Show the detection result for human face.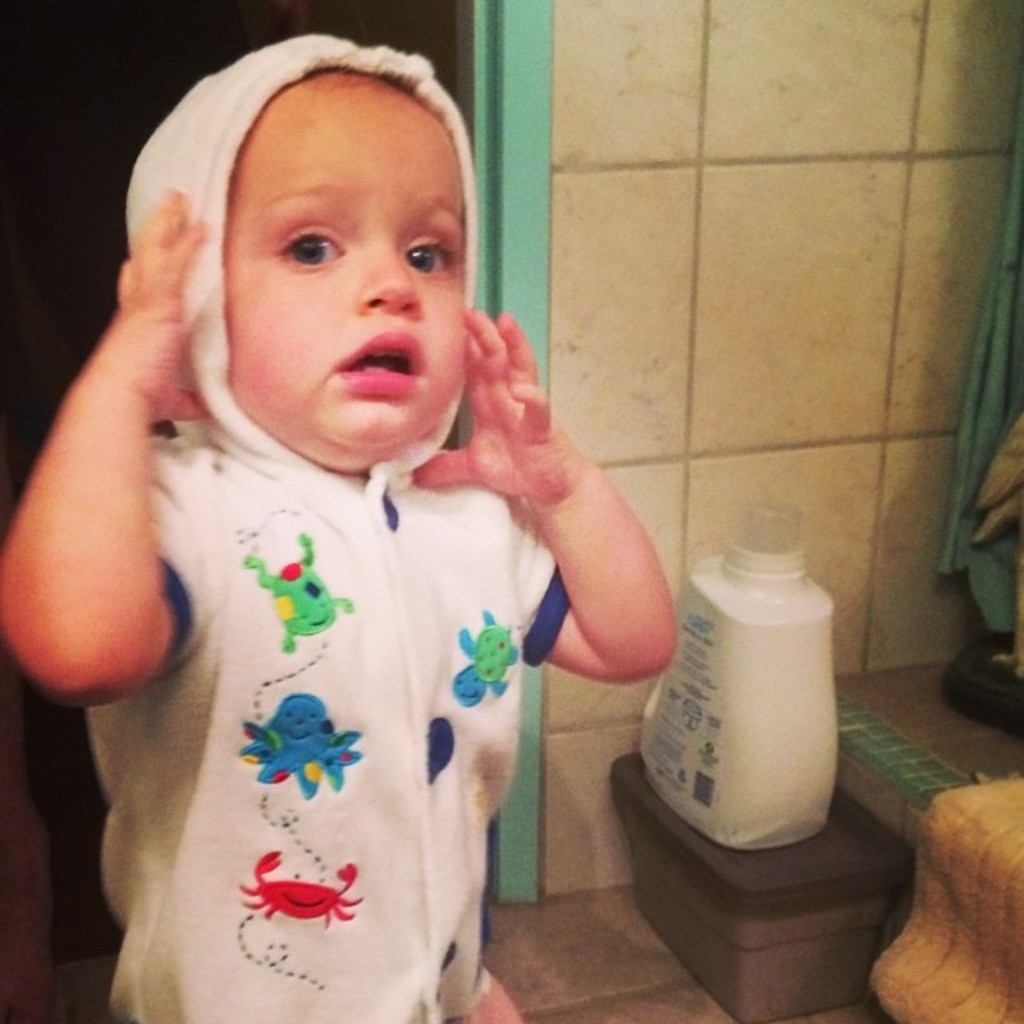
crop(221, 67, 470, 469).
